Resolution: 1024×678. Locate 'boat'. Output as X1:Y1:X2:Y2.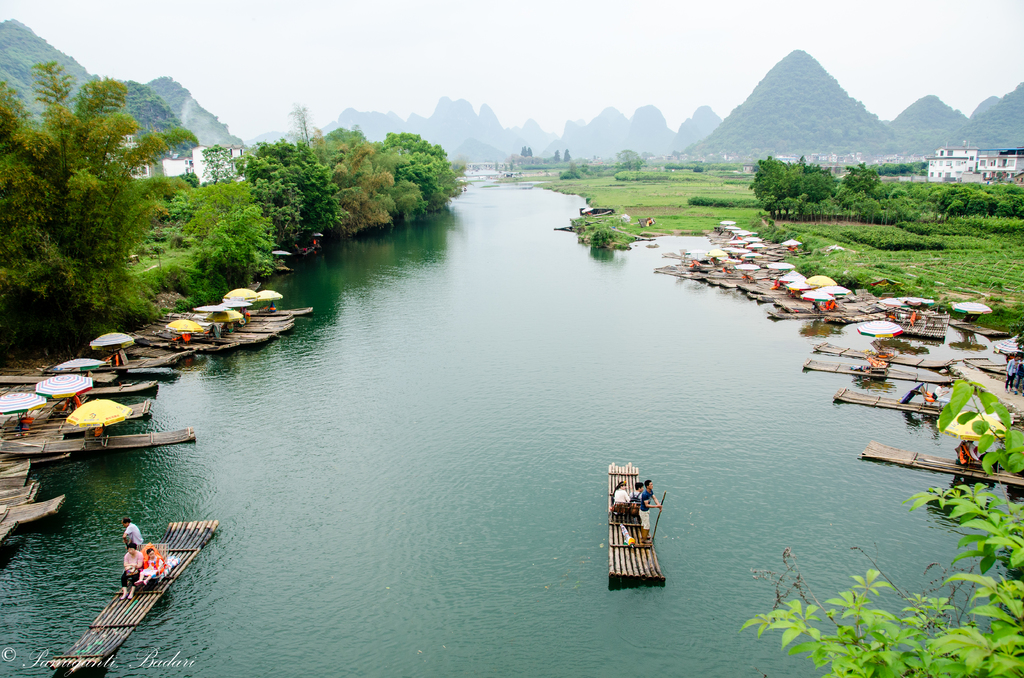
145:339:230:352.
